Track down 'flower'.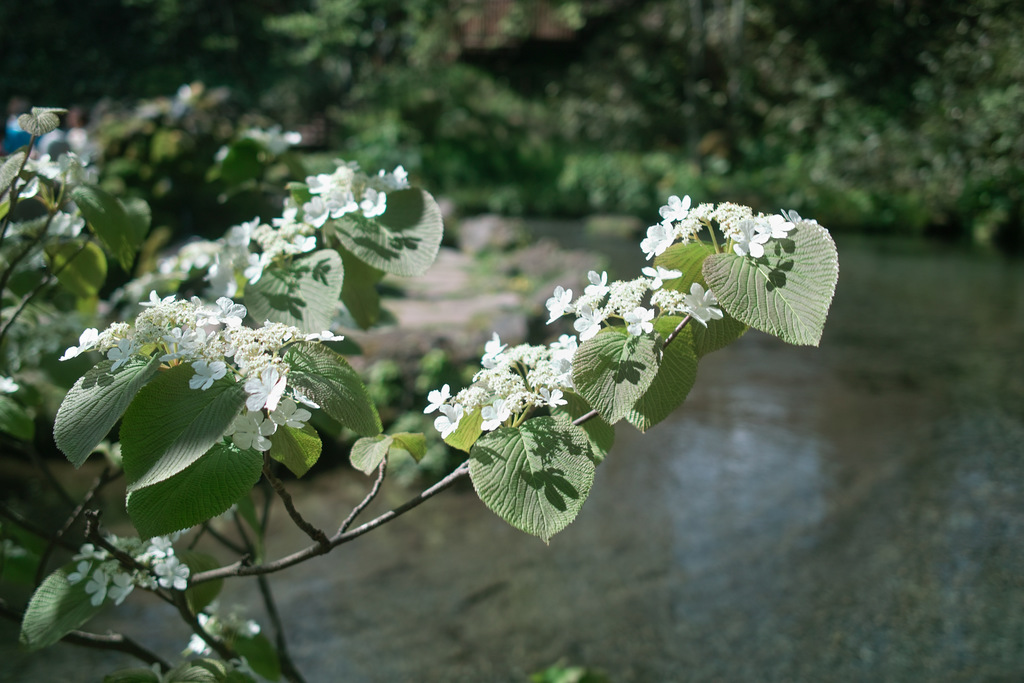
Tracked to l=582, t=269, r=610, b=299.
